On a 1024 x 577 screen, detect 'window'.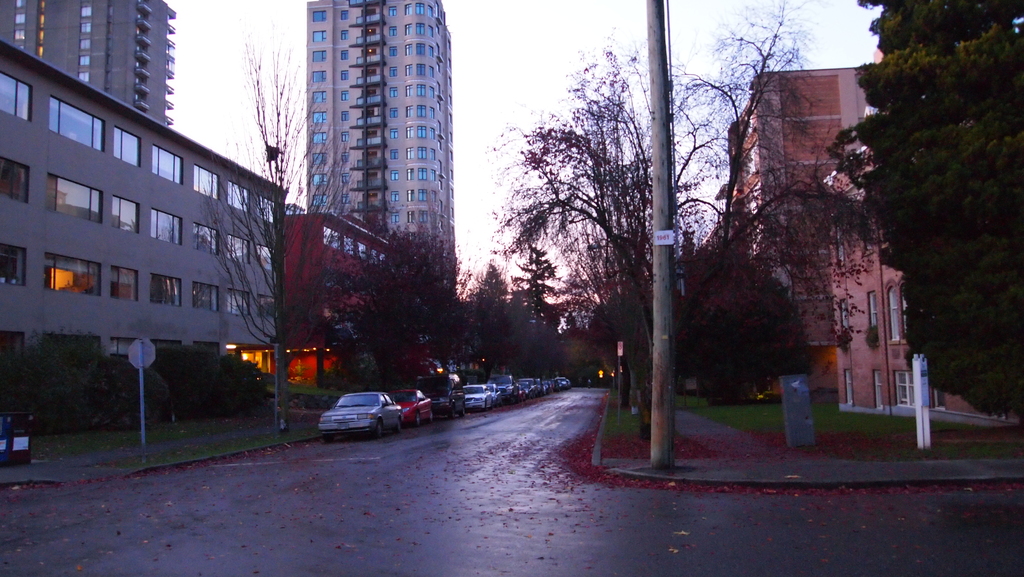
<region>225, 237, 246, 269</region>.
